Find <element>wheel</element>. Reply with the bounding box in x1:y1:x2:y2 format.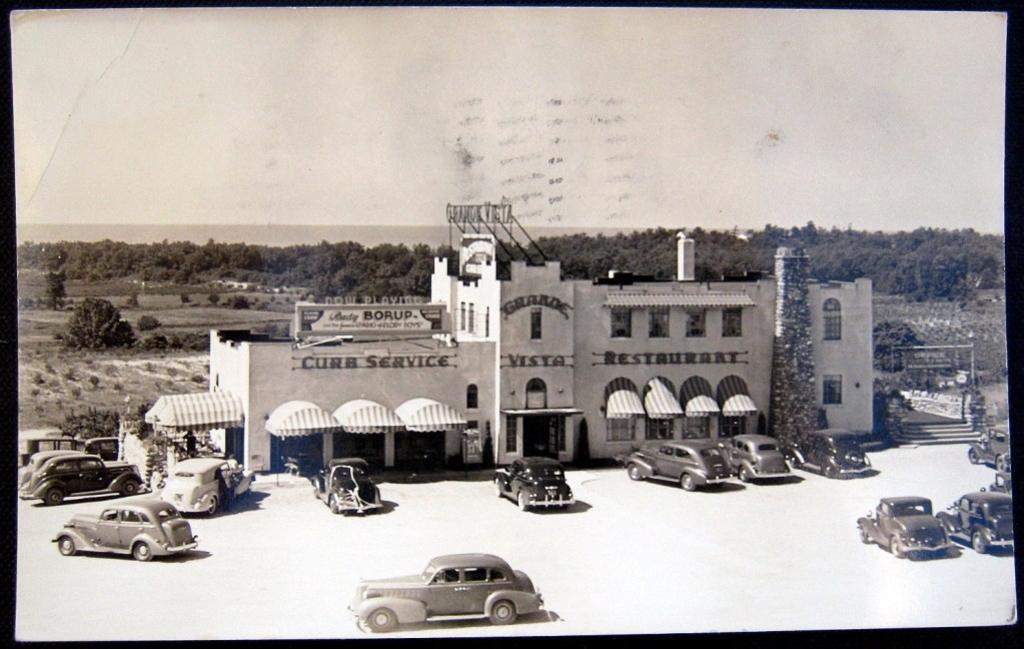
972:533:982:553.
